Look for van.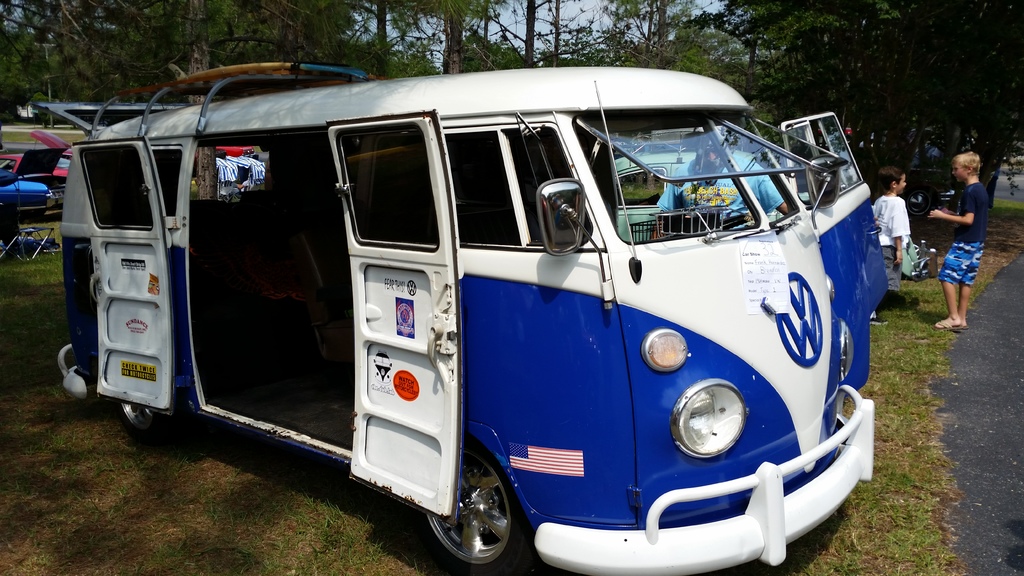
Found: (x1=52, y1=68, x2=892, y2=575).
